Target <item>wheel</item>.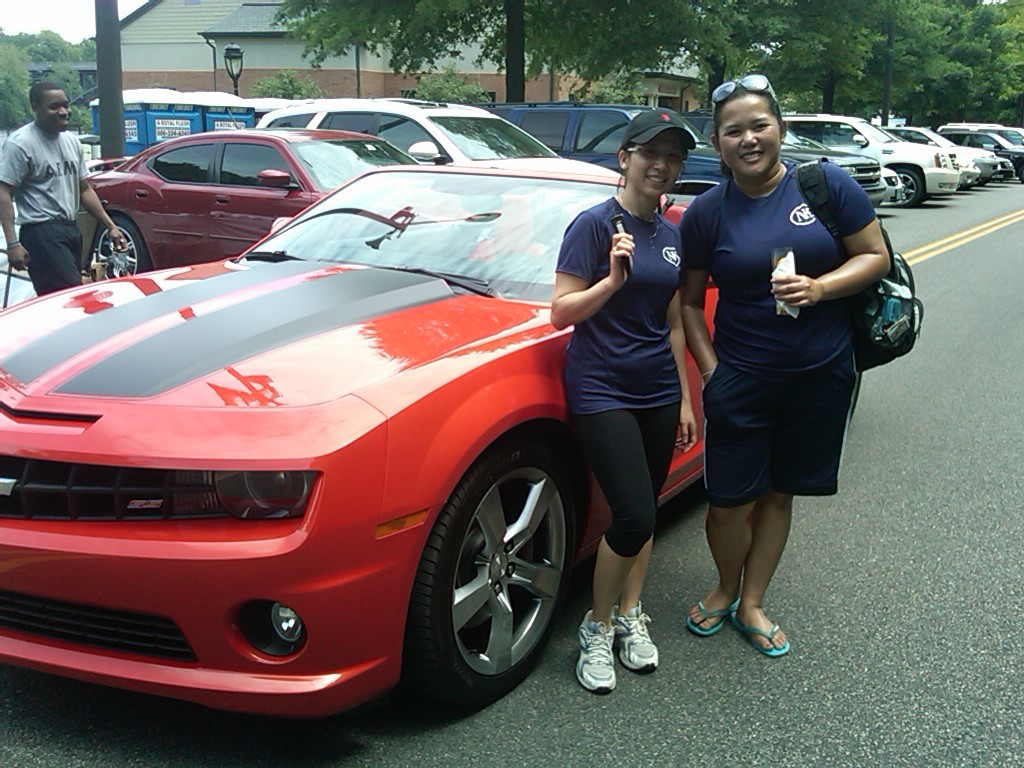
Target region: 391/419/580/717.
